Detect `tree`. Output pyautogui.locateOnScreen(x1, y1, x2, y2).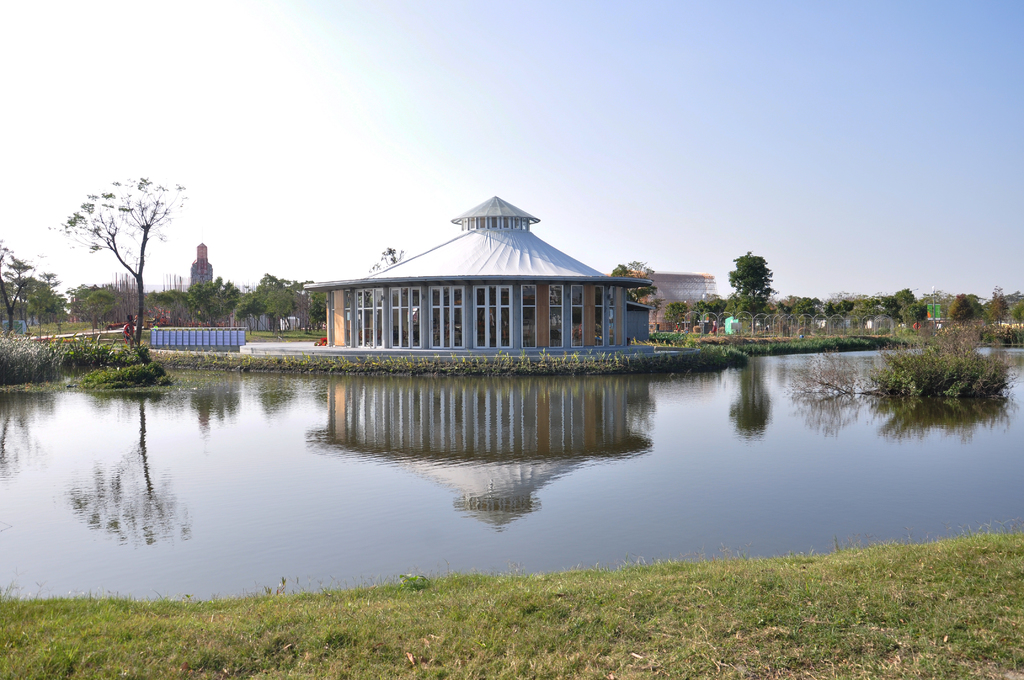
pyautogui.locateOnScreen(610, 258, 660, 304).
